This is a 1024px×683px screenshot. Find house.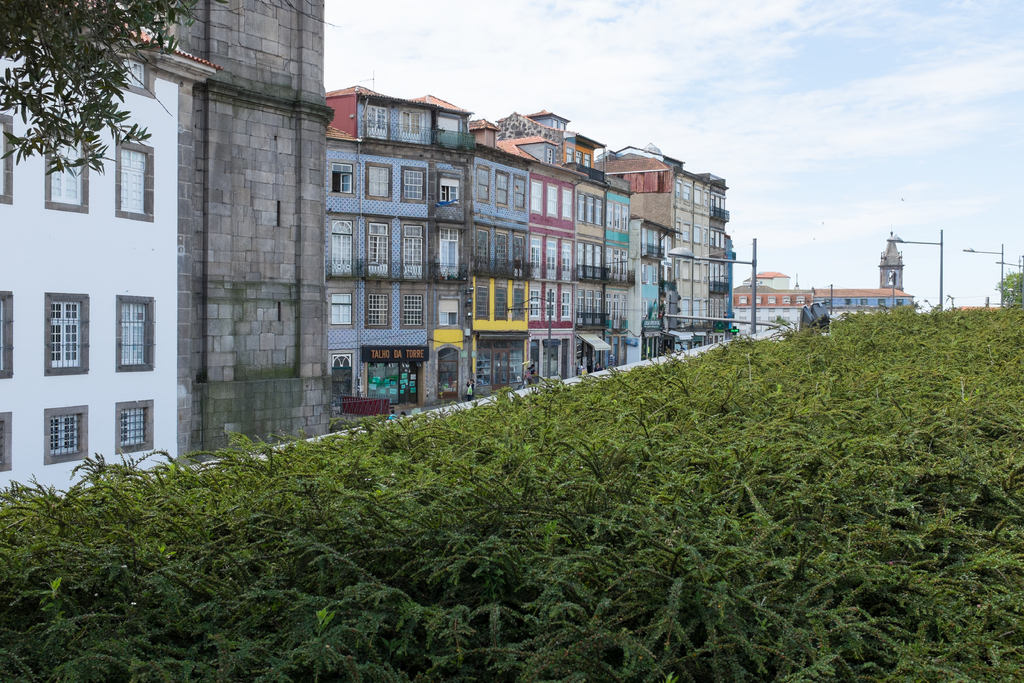
Bounding box: locate(329, 82, 481, 409).
